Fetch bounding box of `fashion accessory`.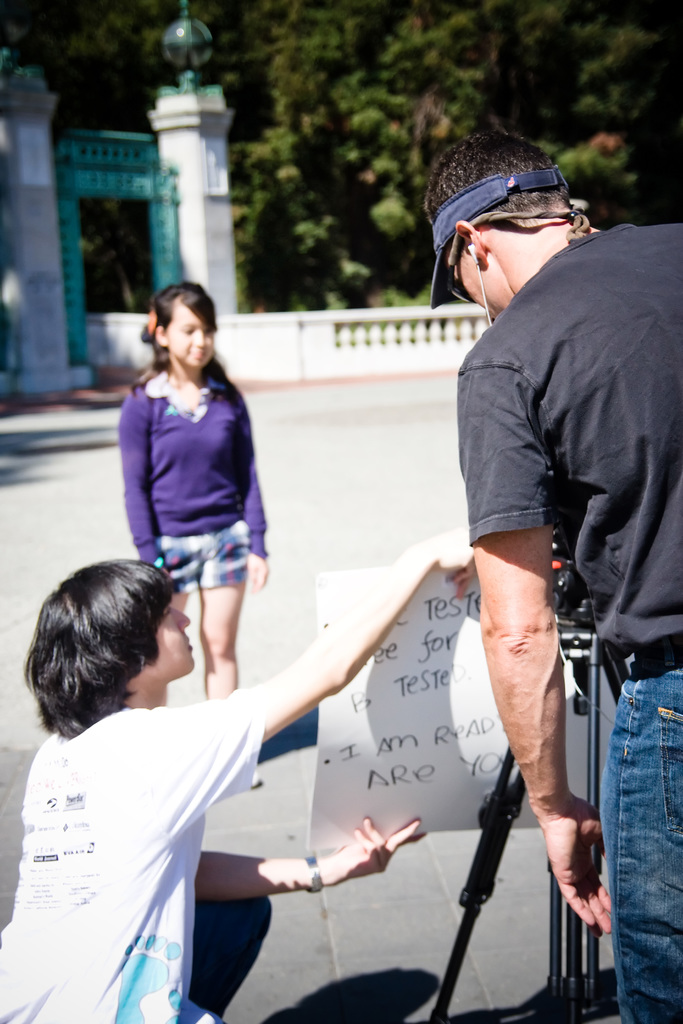
Bbox: 431/170/568/310.
